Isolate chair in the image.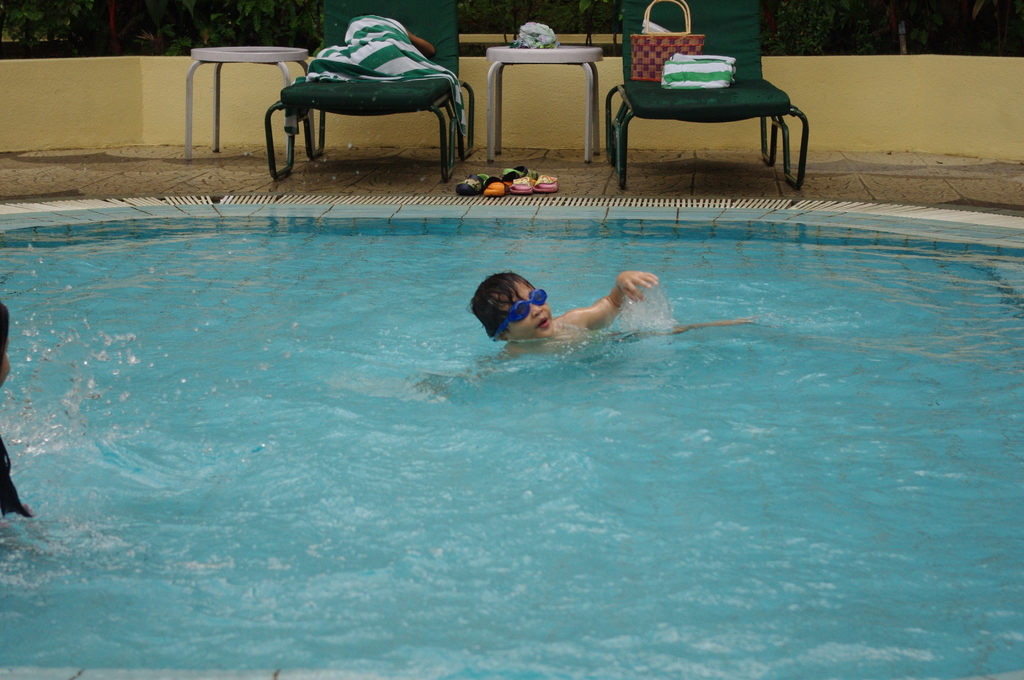
Isolated region: l=609, t=8, r=824, b=177.
